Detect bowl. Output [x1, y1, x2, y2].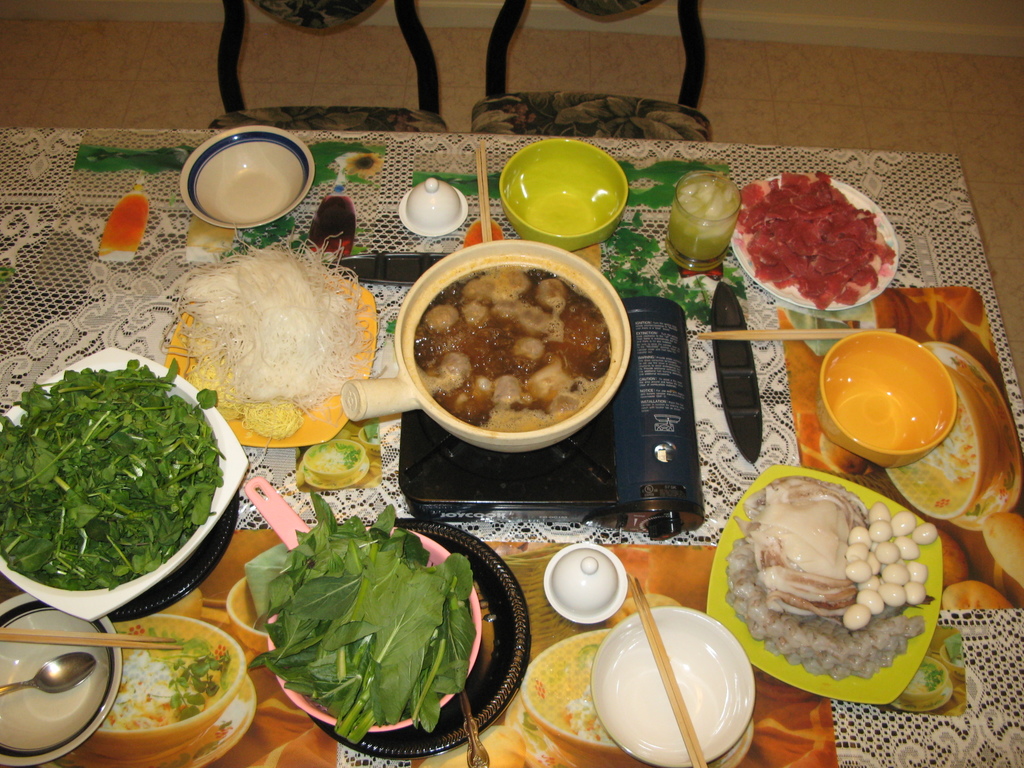
[886, 380, 1000, 520].
